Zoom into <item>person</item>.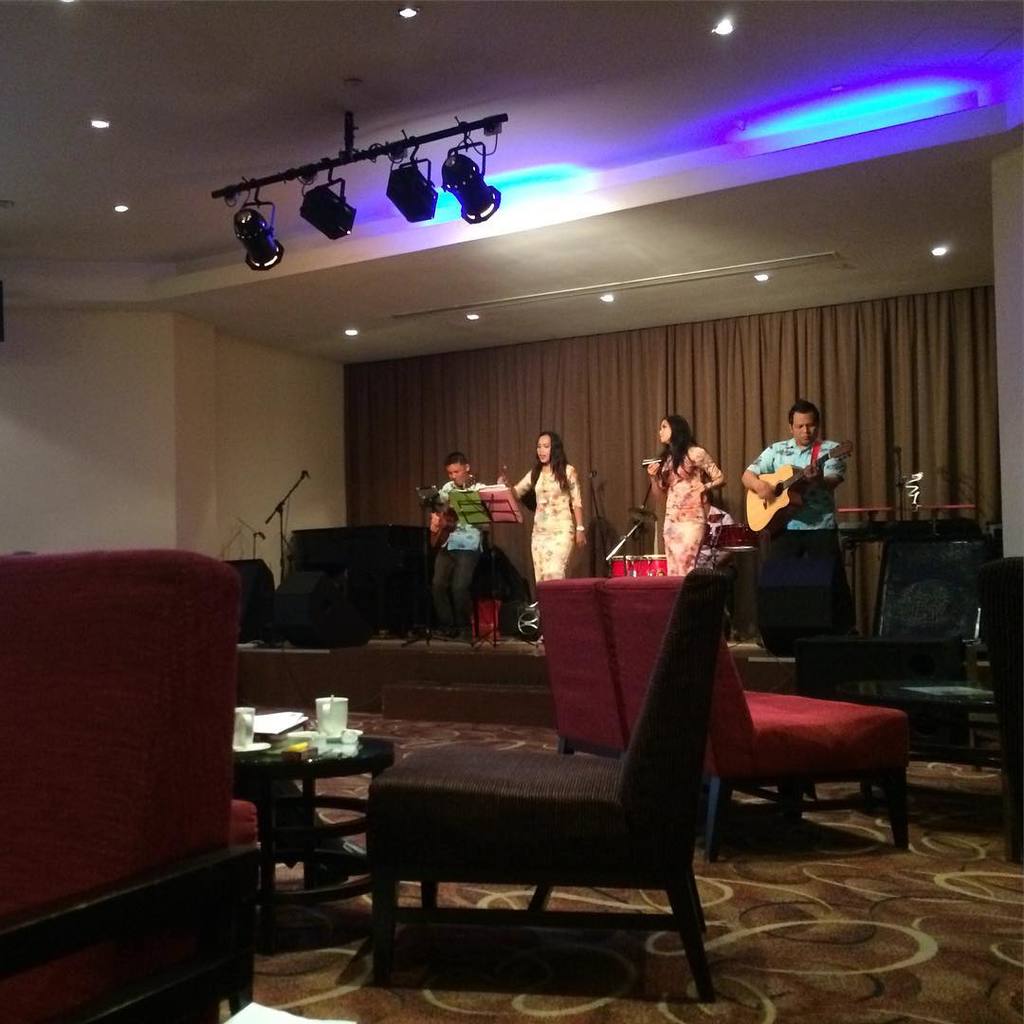
Zoom target: Rect(631, 406, 730, 569).
